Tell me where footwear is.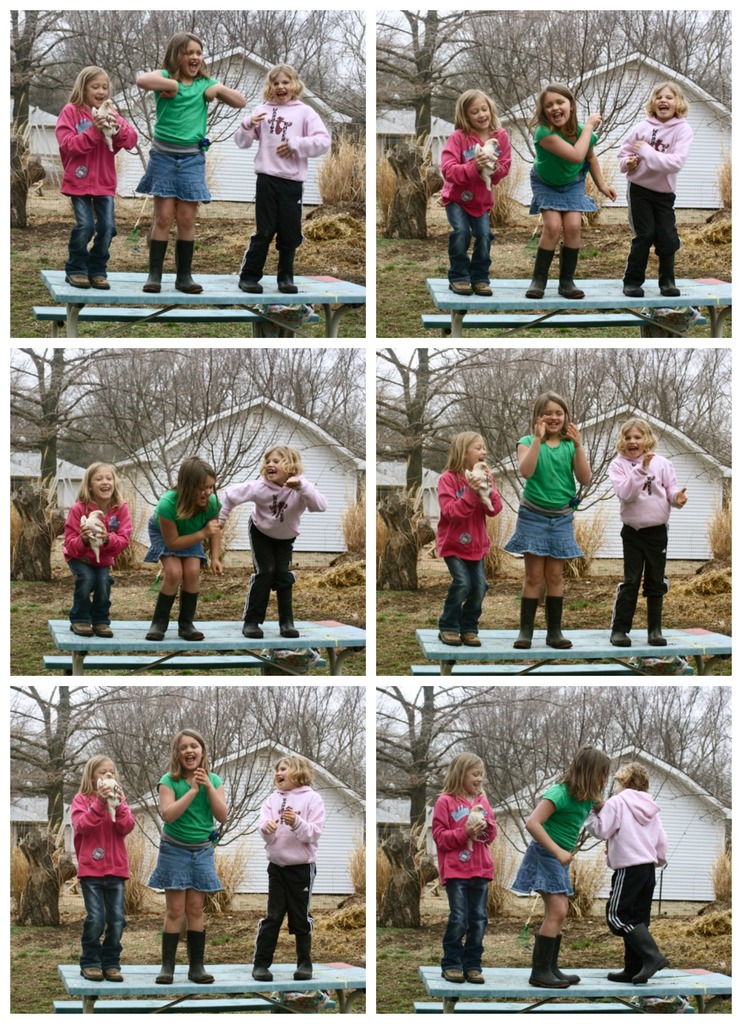
footwear is at 145/237/165/293.
